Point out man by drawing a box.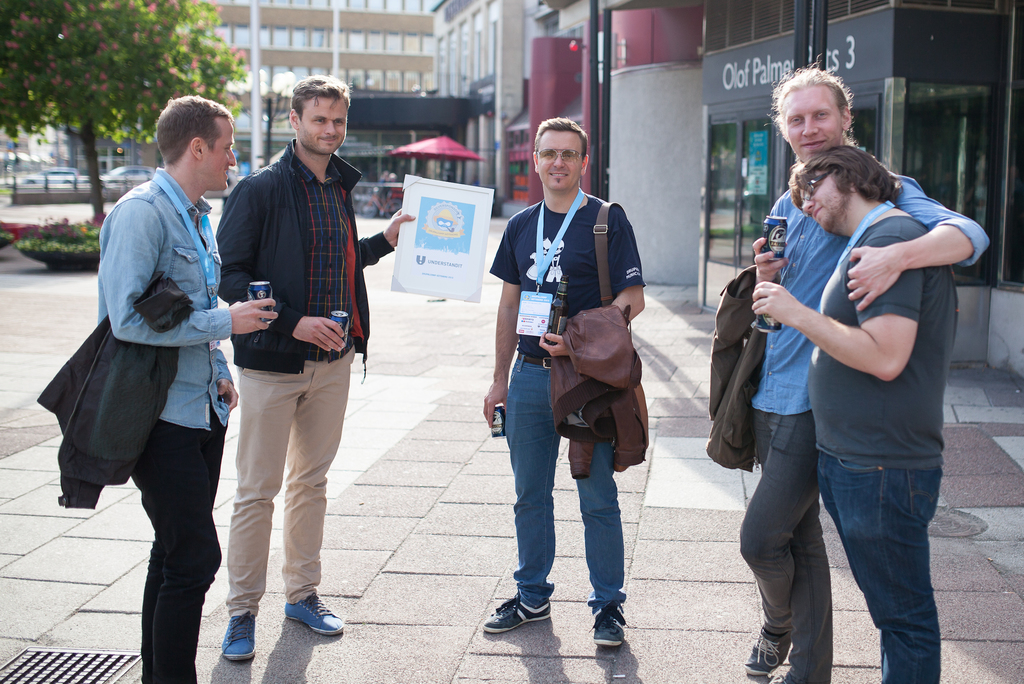
detection(753, 147, 961, 683).
